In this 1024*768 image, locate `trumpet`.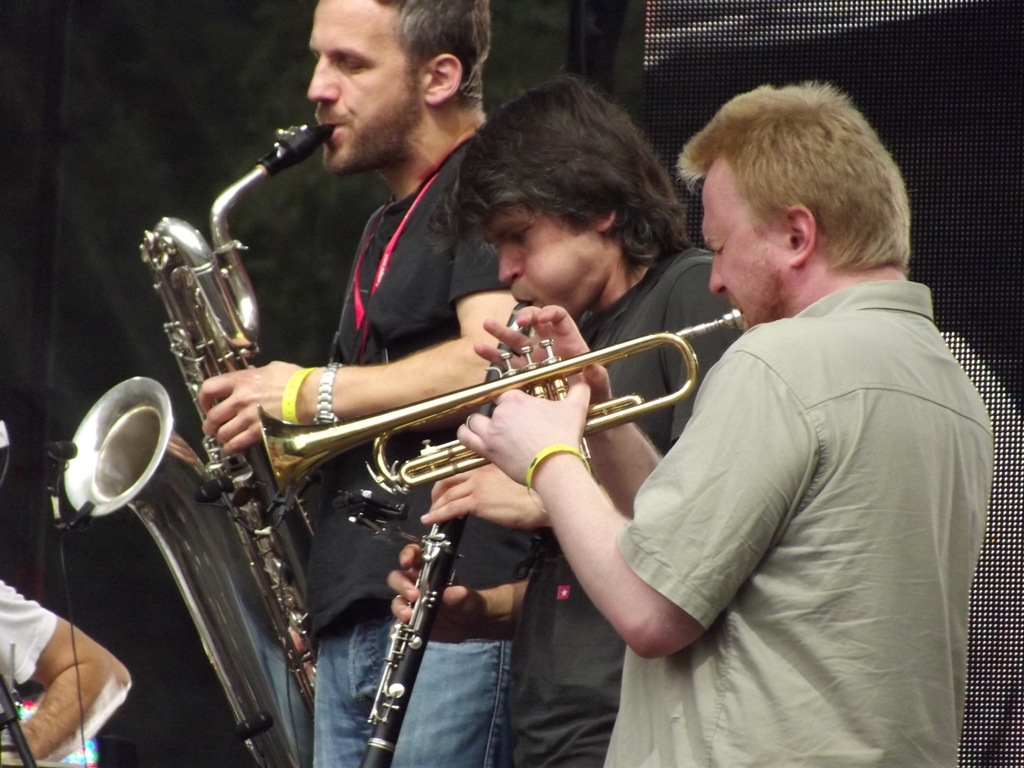
Bounding box: (258, 310, 744, 490).
